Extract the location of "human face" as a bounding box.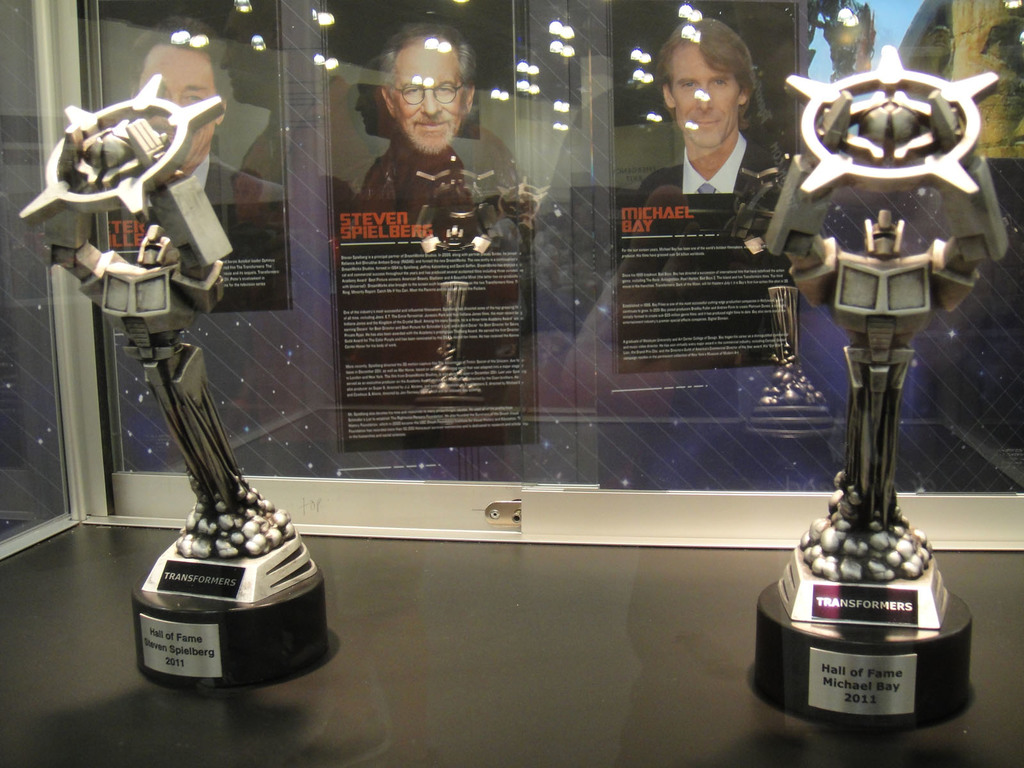
region(660, 32, 735, 148).
